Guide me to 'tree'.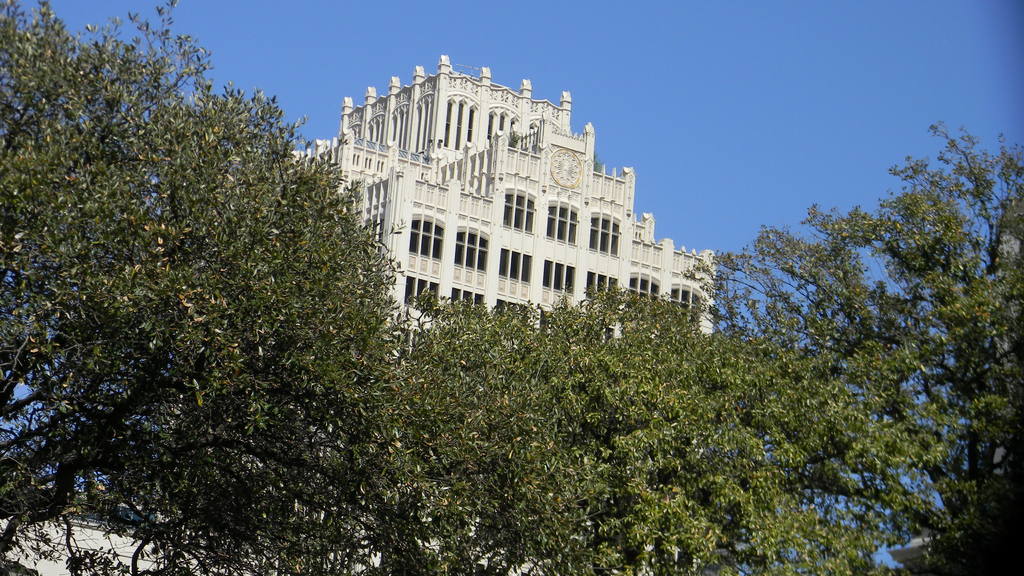
Guidance: <region>0, 1, 422, 575</region>.
